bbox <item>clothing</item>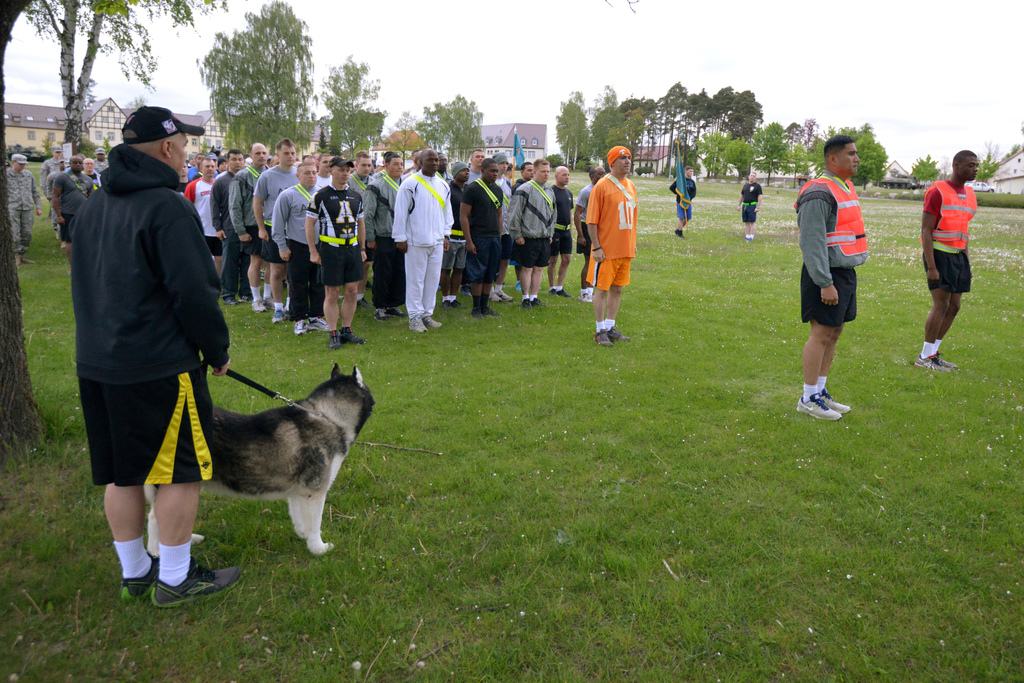
357 165 411 308
